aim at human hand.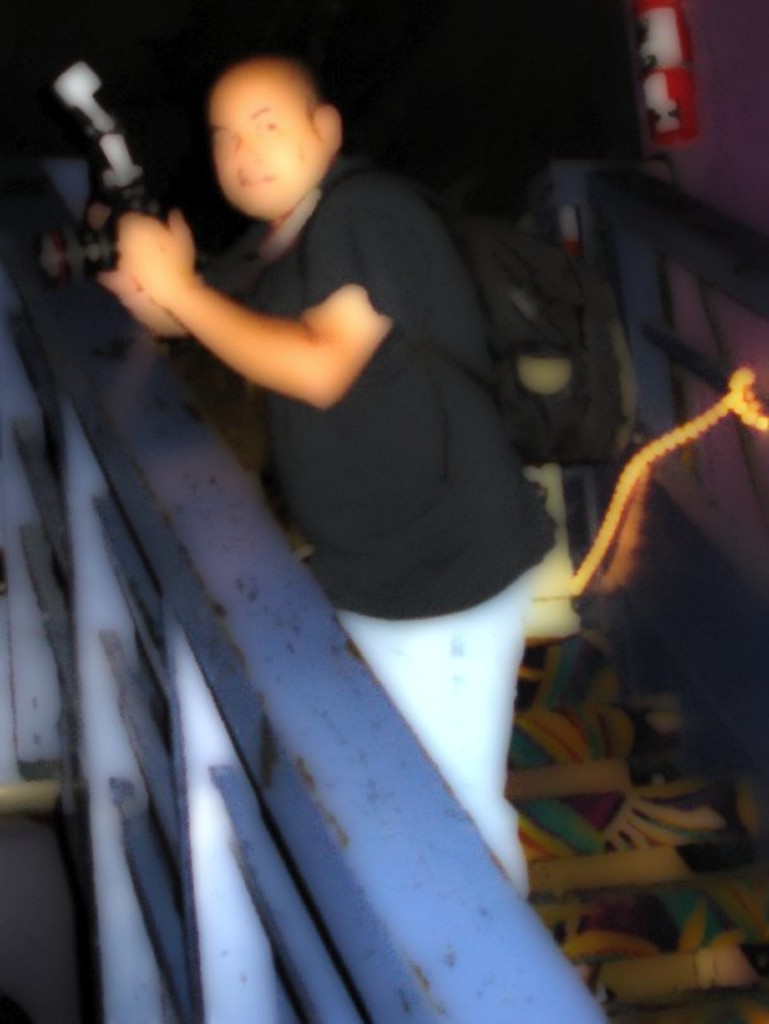
Aimed at left=95, top=269, right=181, bottom=338.
